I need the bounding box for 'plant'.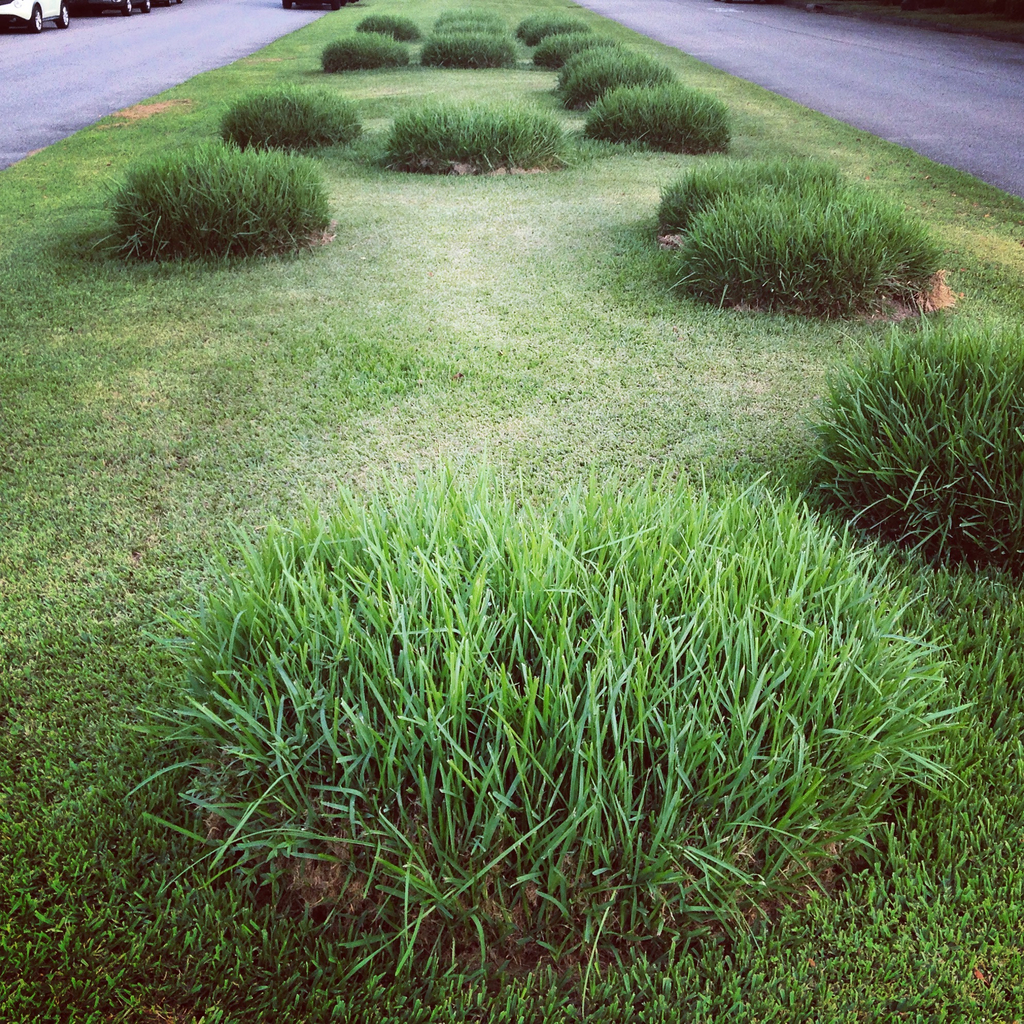
Here it is: region(781, 308, 1023, 576).
